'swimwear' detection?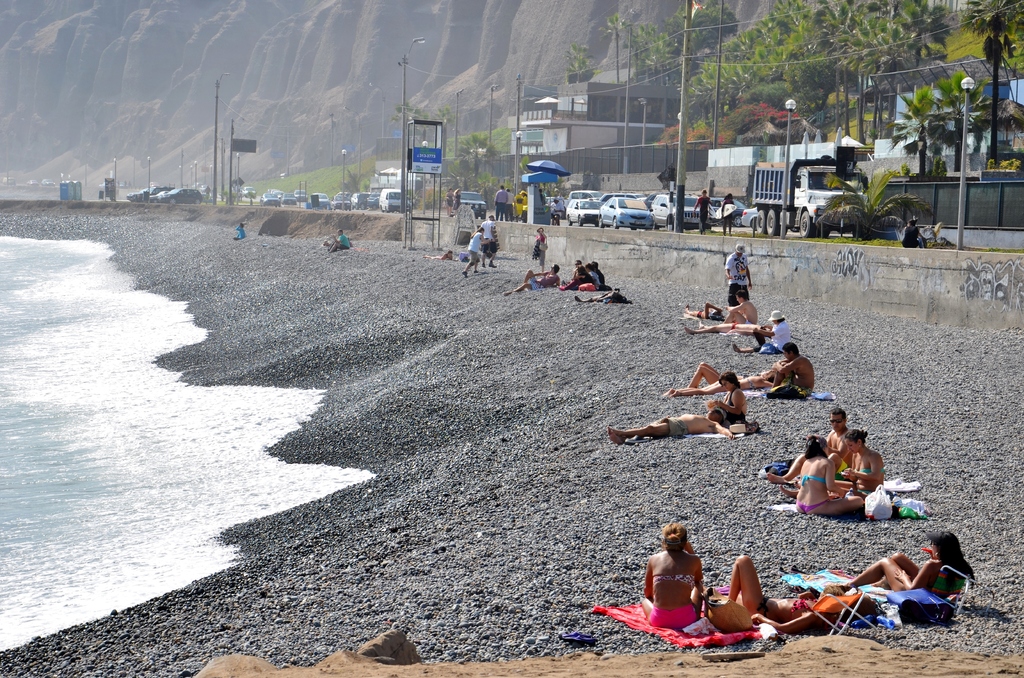
detection(648, 572, 695, 583)
